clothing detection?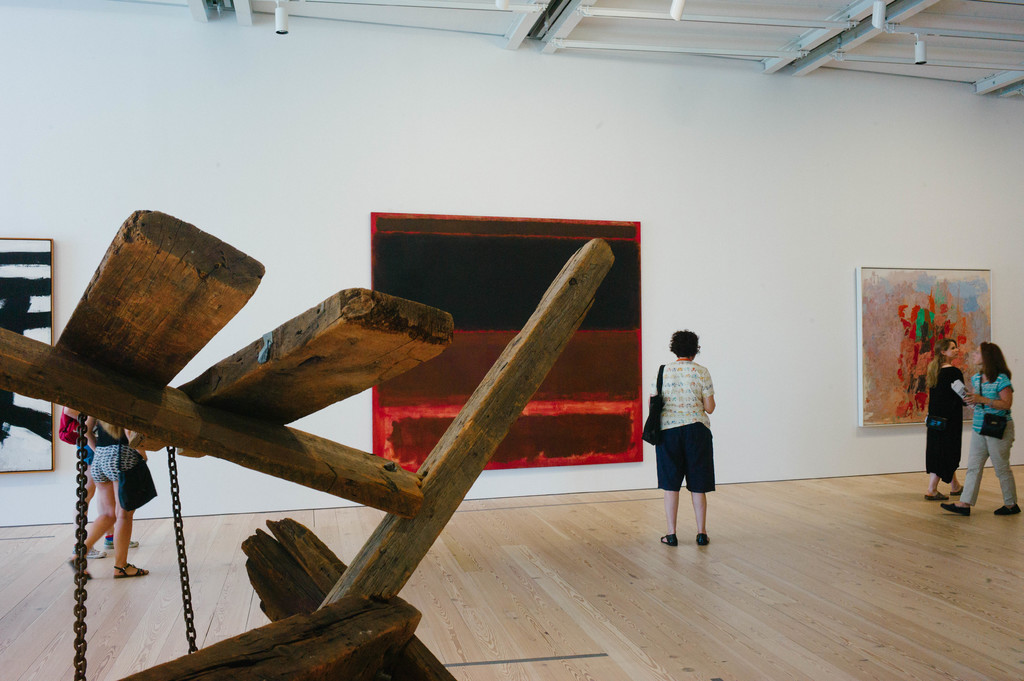
(653,353,713,494)
